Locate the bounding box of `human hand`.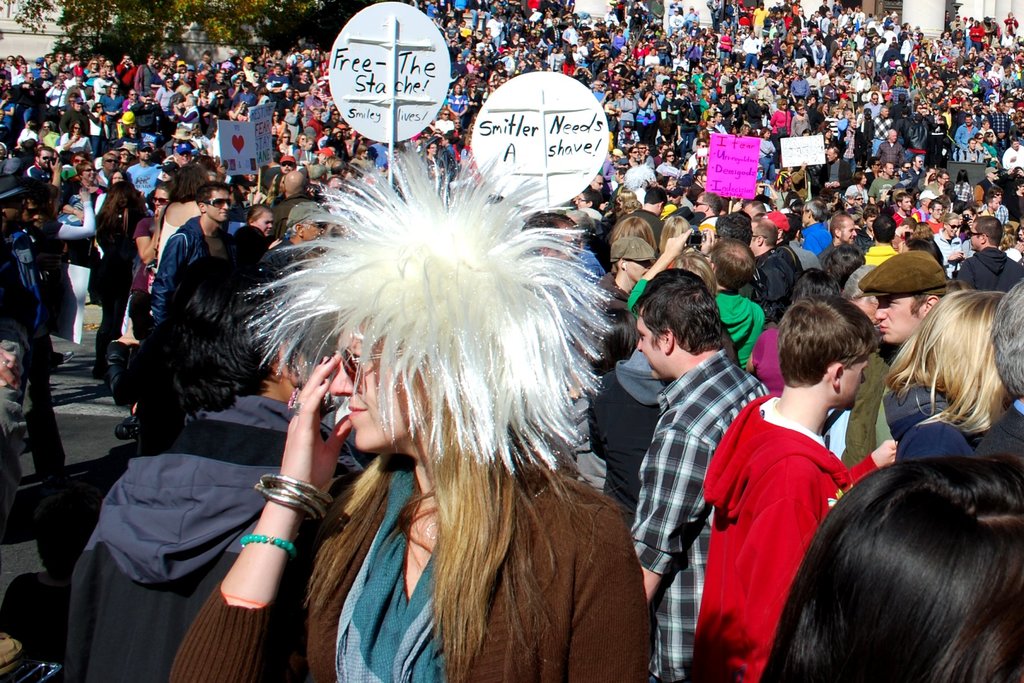
Bounding box: 116 316 140 349.
